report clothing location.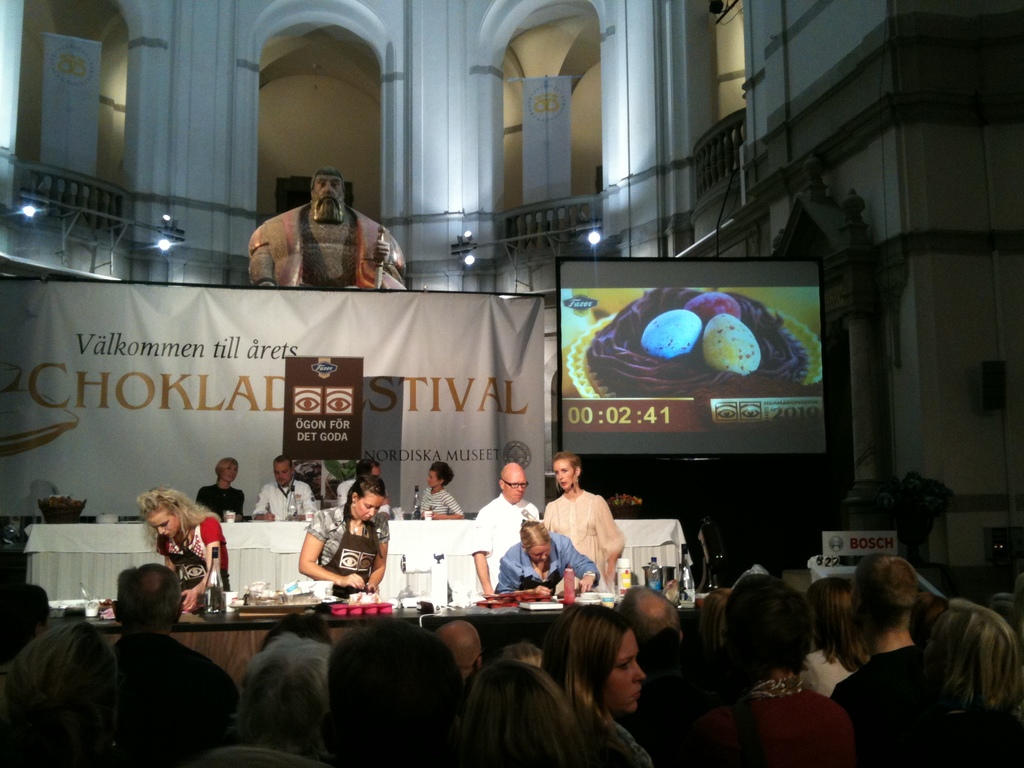
Report: {"left": 157, "top": 518, "right": 229, "bottom": 588}.
